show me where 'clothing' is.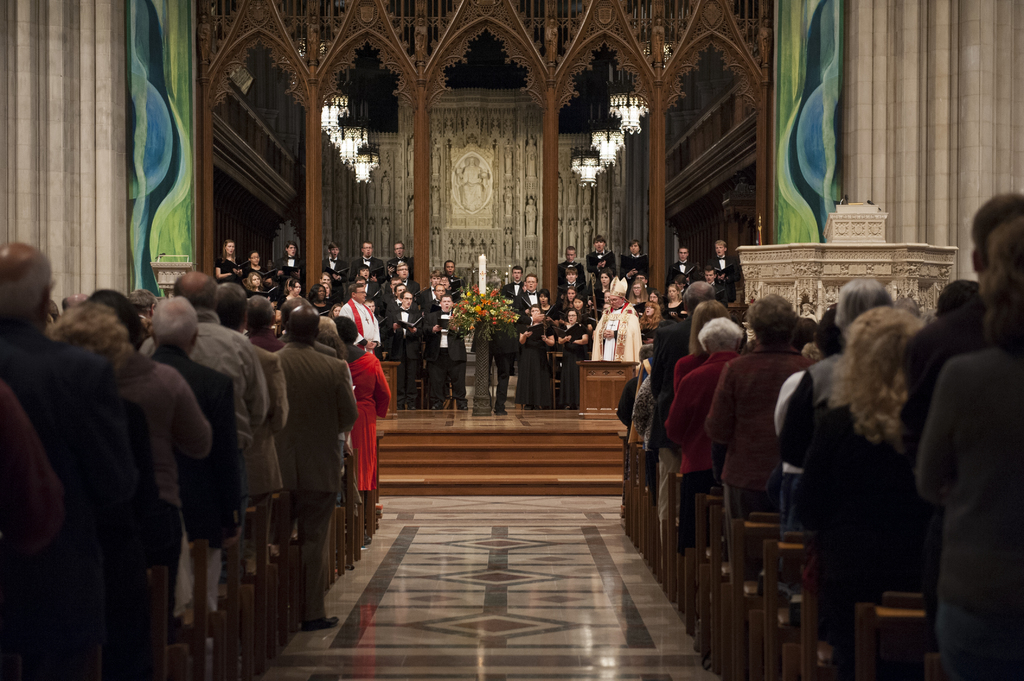
'clothing' is at x1=424, y1=284, x2=436, y2=299.
